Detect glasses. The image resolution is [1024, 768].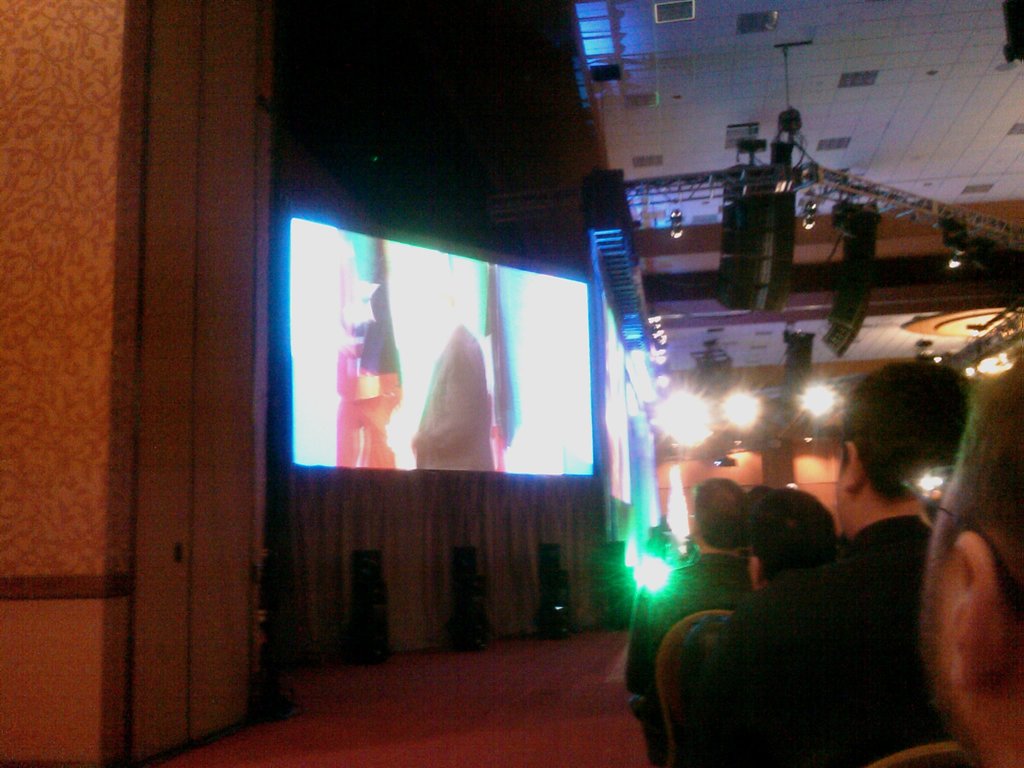
detection(918, 482, 958, 515).
